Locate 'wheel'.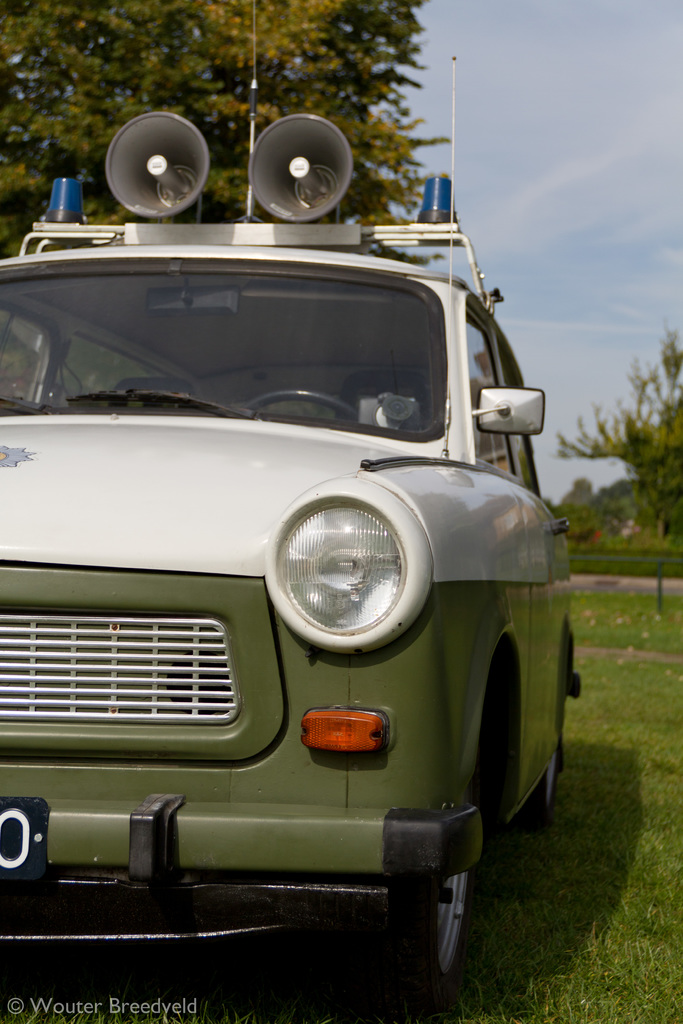
Bounding box: left=511, top=736, right=562, bottom=837.
